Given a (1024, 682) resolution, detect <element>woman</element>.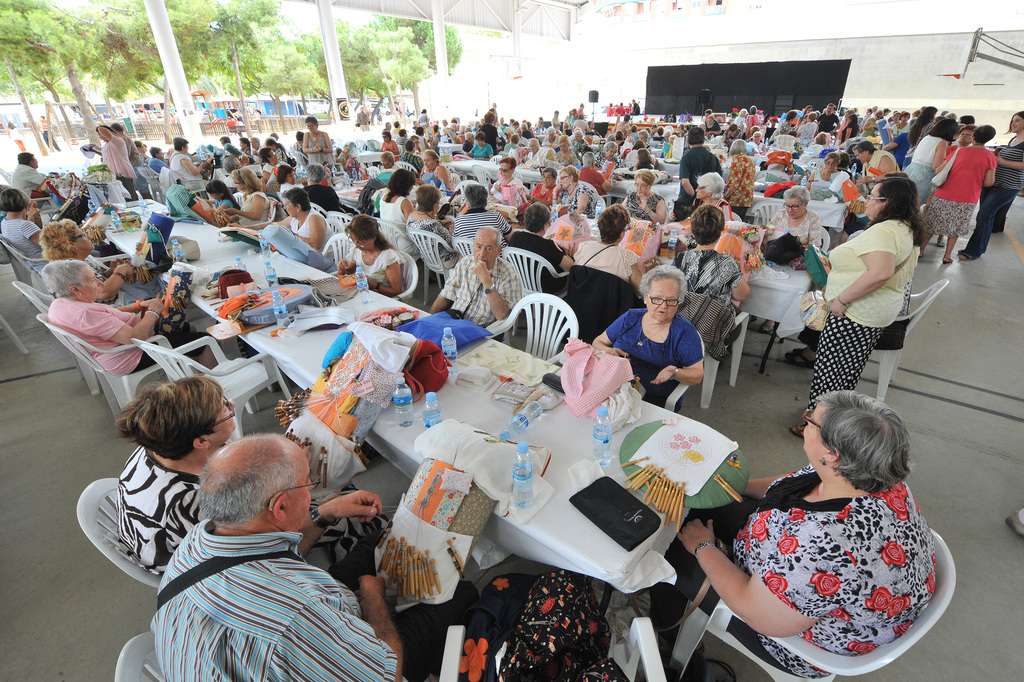
Rect(33, 217, 160, 304).
